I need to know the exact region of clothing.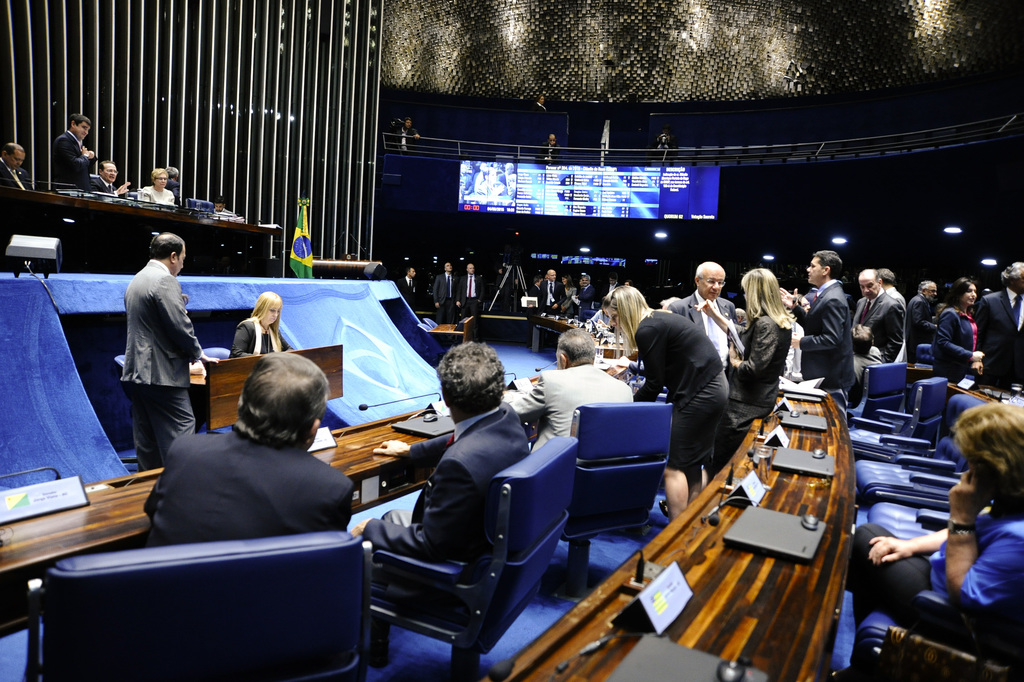
Region: (x1=532, y1=273, x2=557, y2=320).
